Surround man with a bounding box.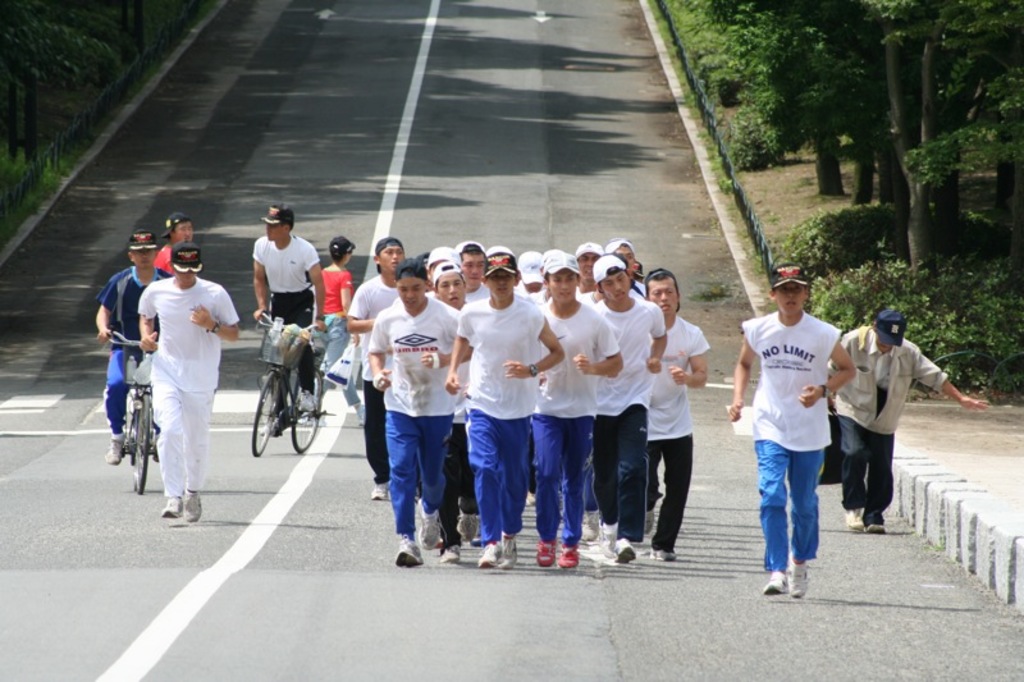
region(594, 257, 666, 563).
